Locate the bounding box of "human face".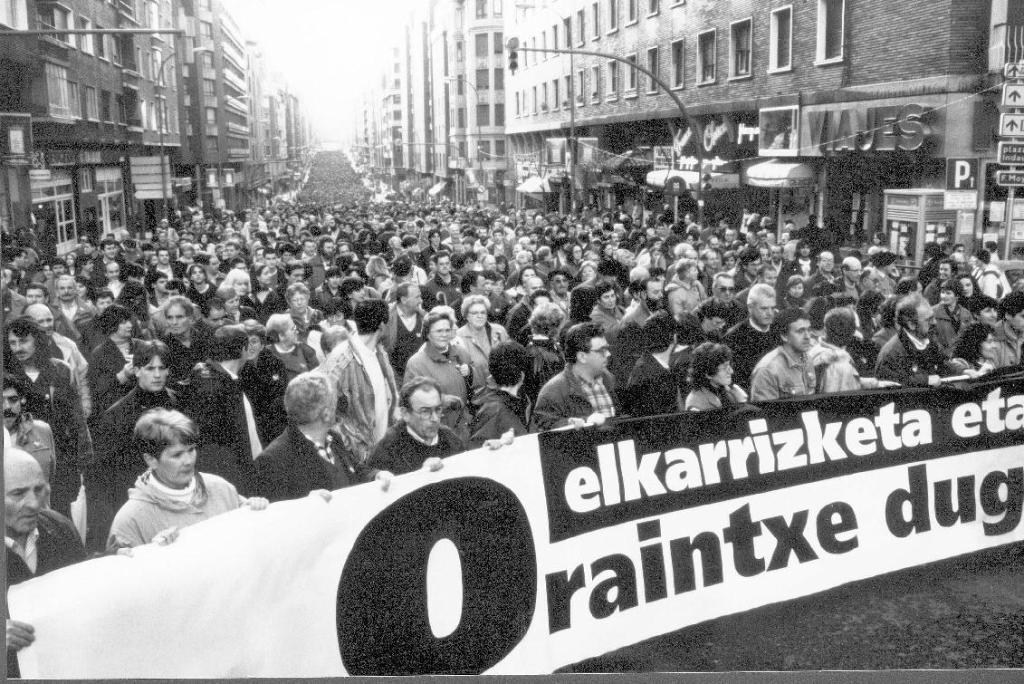
Bounding box: (115, 313, 127, 340).
